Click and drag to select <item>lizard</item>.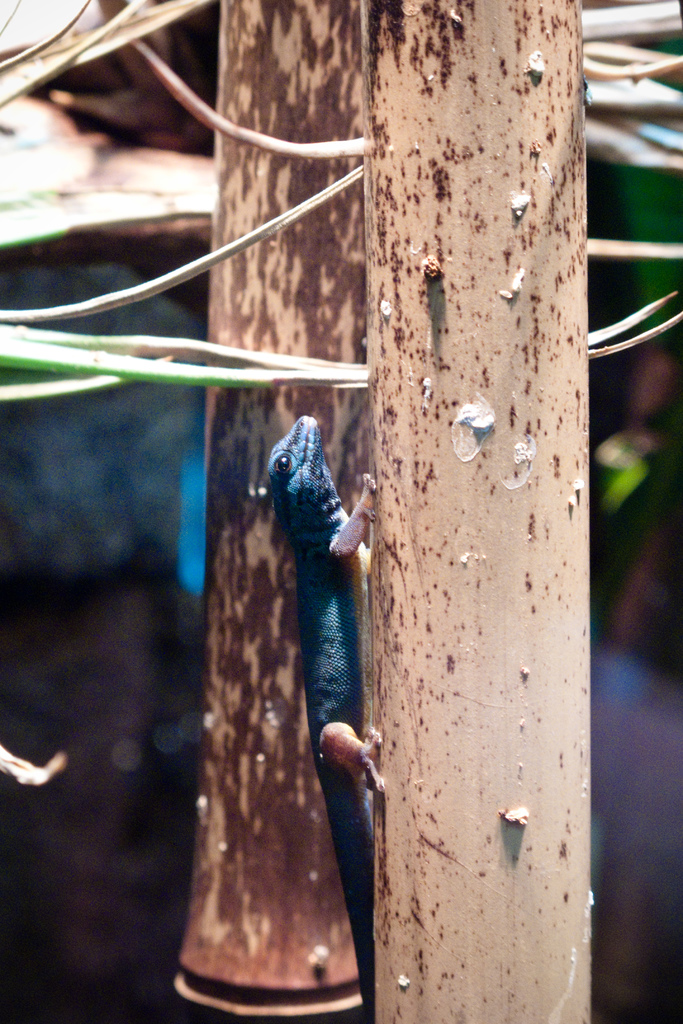
Selection: l=304, t=412, r=383, b=842.
